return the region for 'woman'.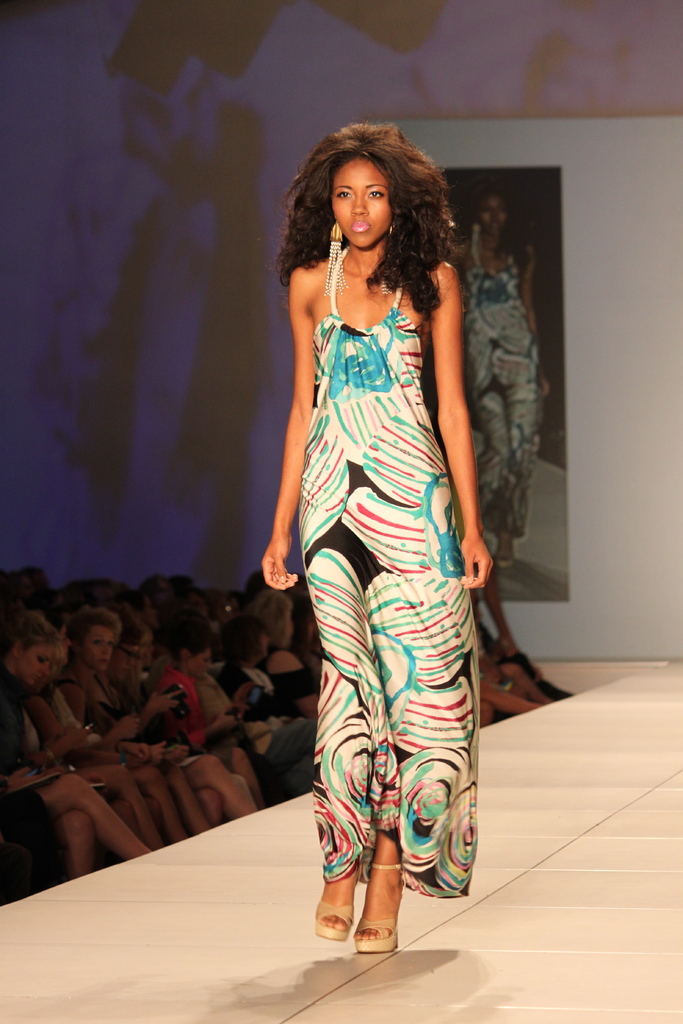
[x1=0, y1=612, x2=153, y2=882].
